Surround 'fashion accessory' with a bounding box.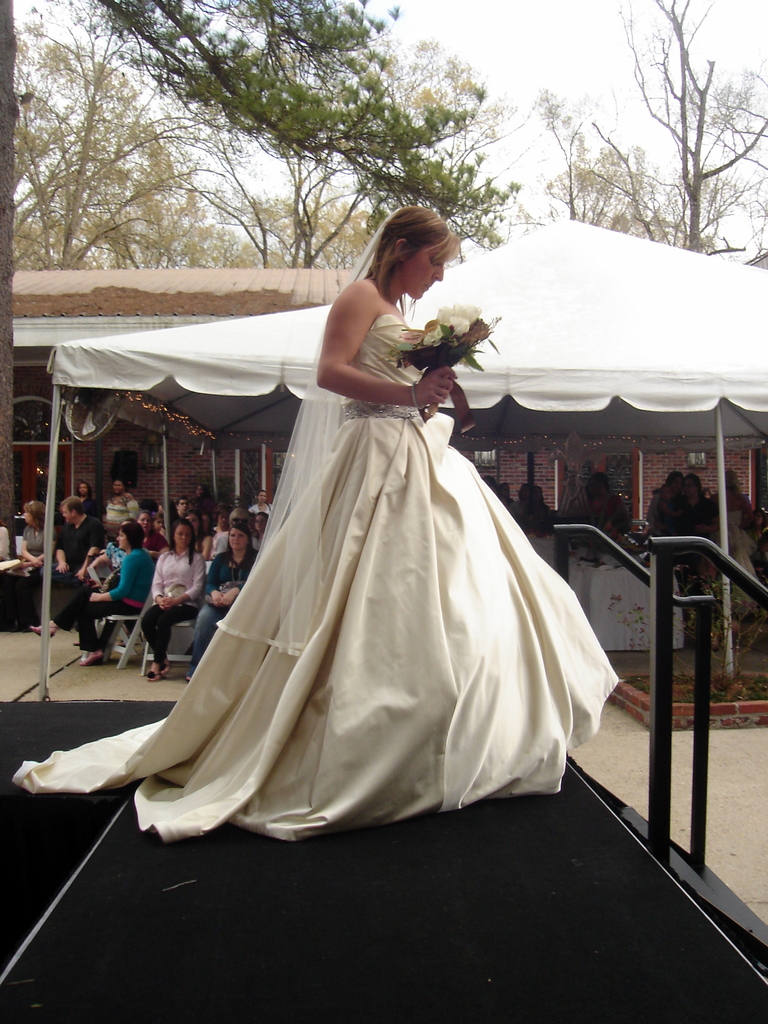
bbox(109, 495, 135, 506).
